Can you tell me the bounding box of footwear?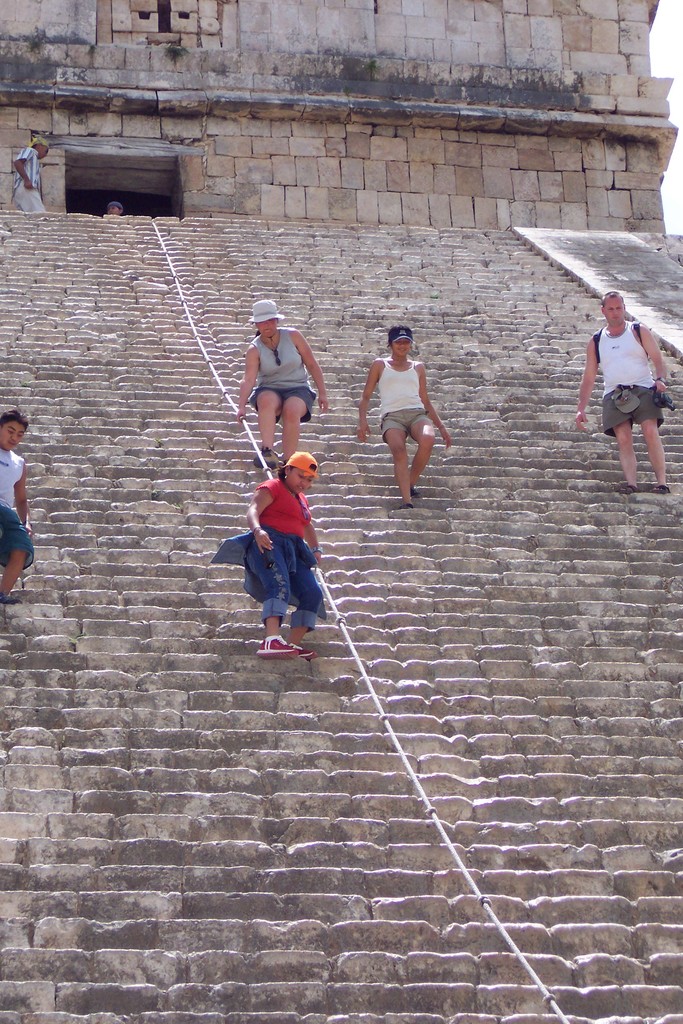
BBox(411, 487, 420, 497).
